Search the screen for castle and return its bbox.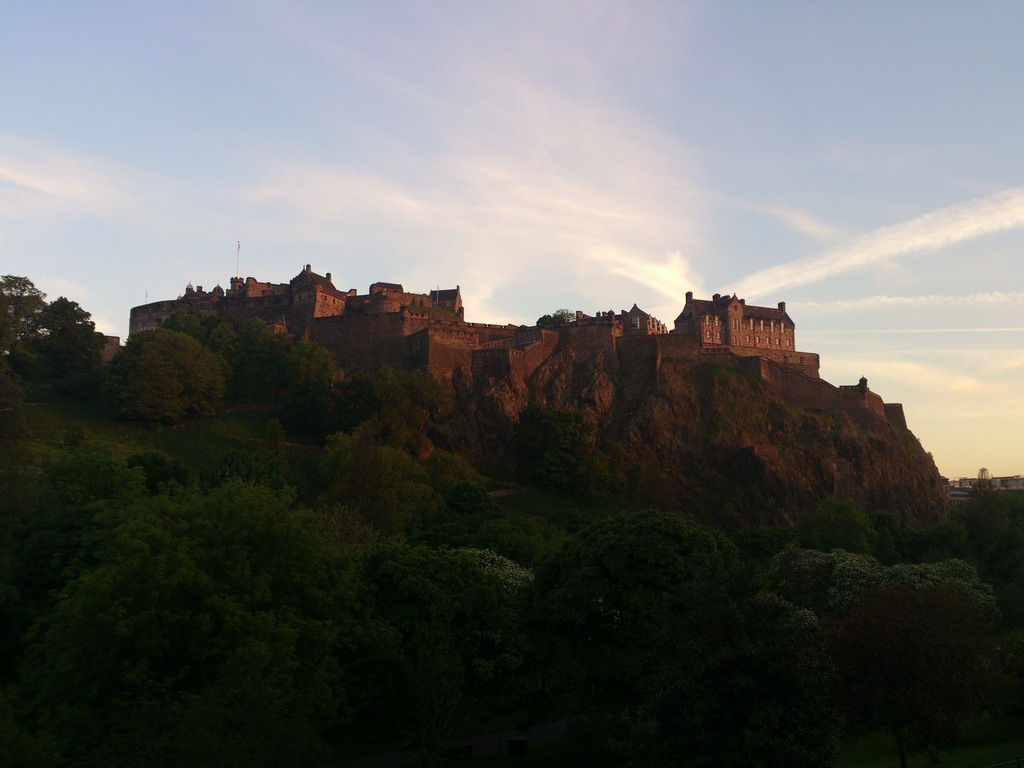
Found: 127/241/905/426.
